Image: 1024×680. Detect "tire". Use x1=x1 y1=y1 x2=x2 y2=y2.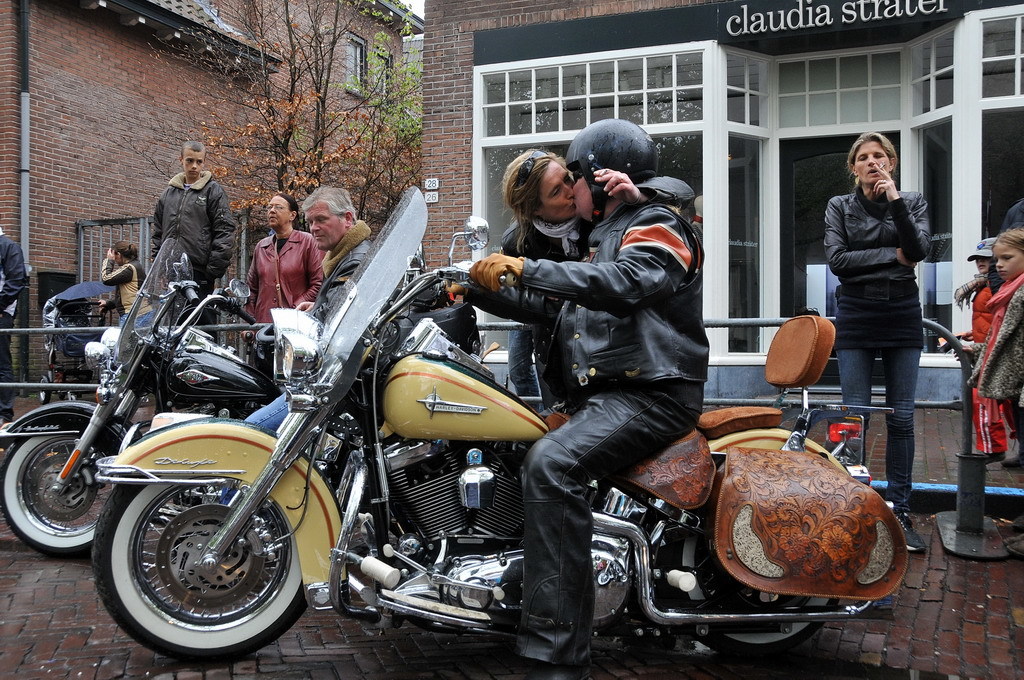
x1=0 y1=433 x2=118 y2=554.
